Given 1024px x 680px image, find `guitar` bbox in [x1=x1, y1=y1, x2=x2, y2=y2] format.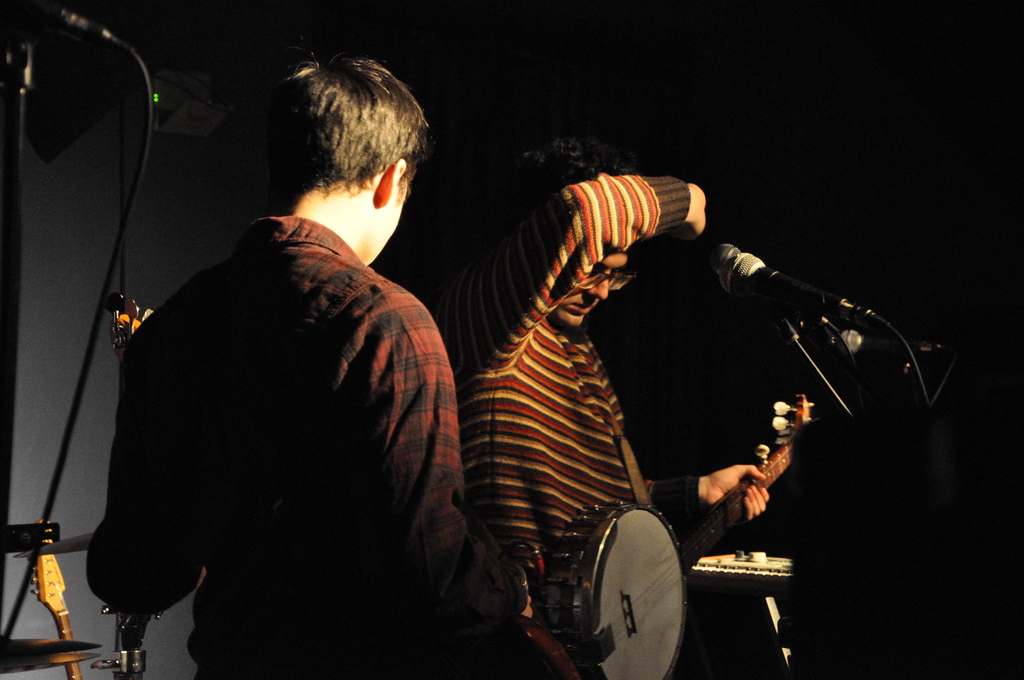
[x1=550, y1=390, x2=830, y2=679].
